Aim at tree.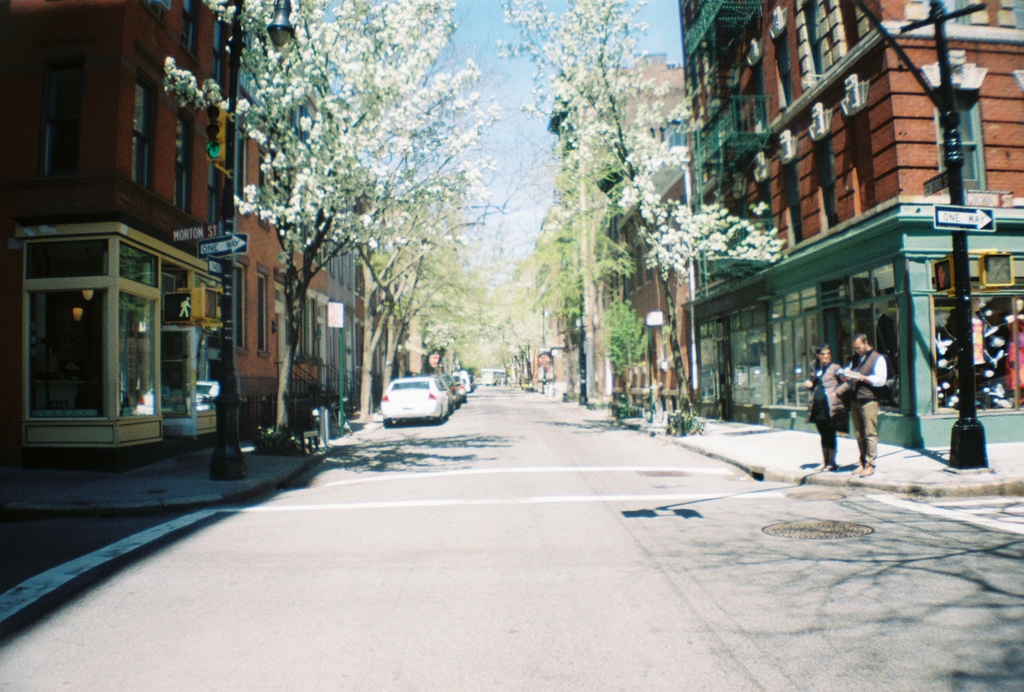
Aimed at x1=595, y1=292, x2=650, y2=416.
